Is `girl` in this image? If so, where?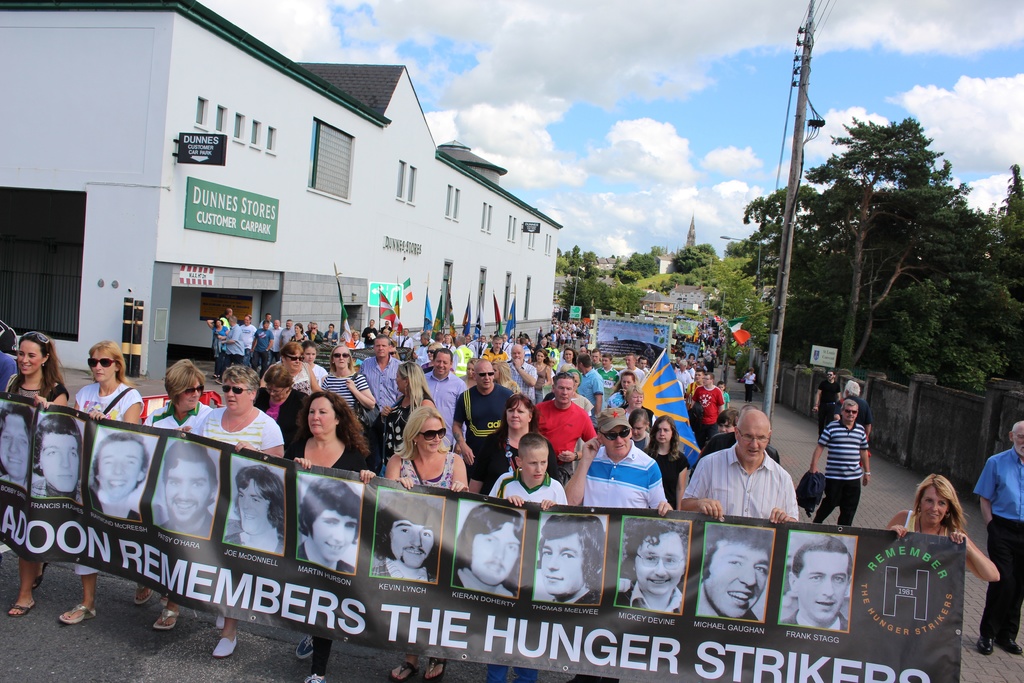
Yes, at region(529, 347, 551, 405).
